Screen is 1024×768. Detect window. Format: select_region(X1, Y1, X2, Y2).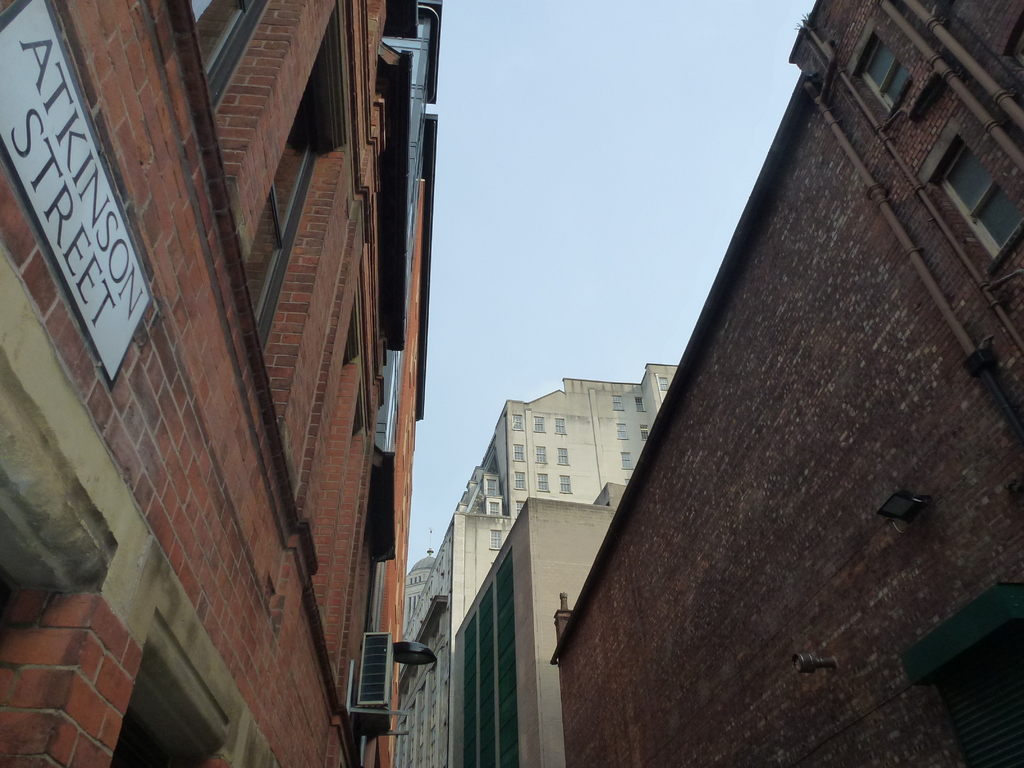
select_region(634, 393, 650, 413).
